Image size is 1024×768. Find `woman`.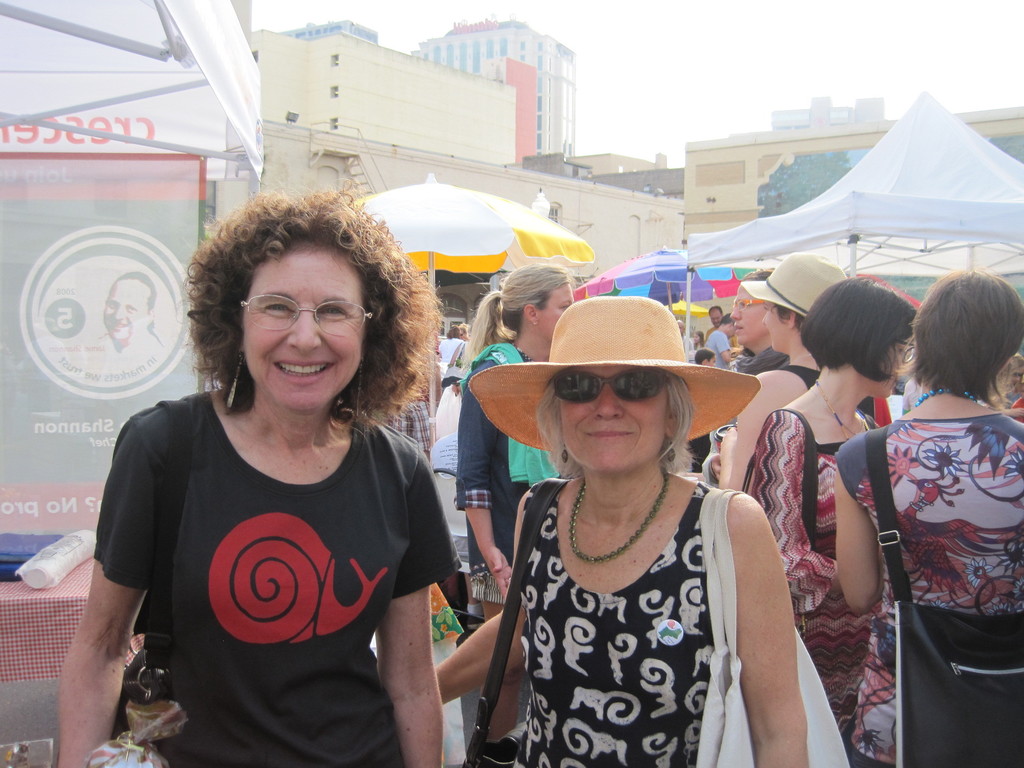
left=742, top=274, right=916, bottom=767.
